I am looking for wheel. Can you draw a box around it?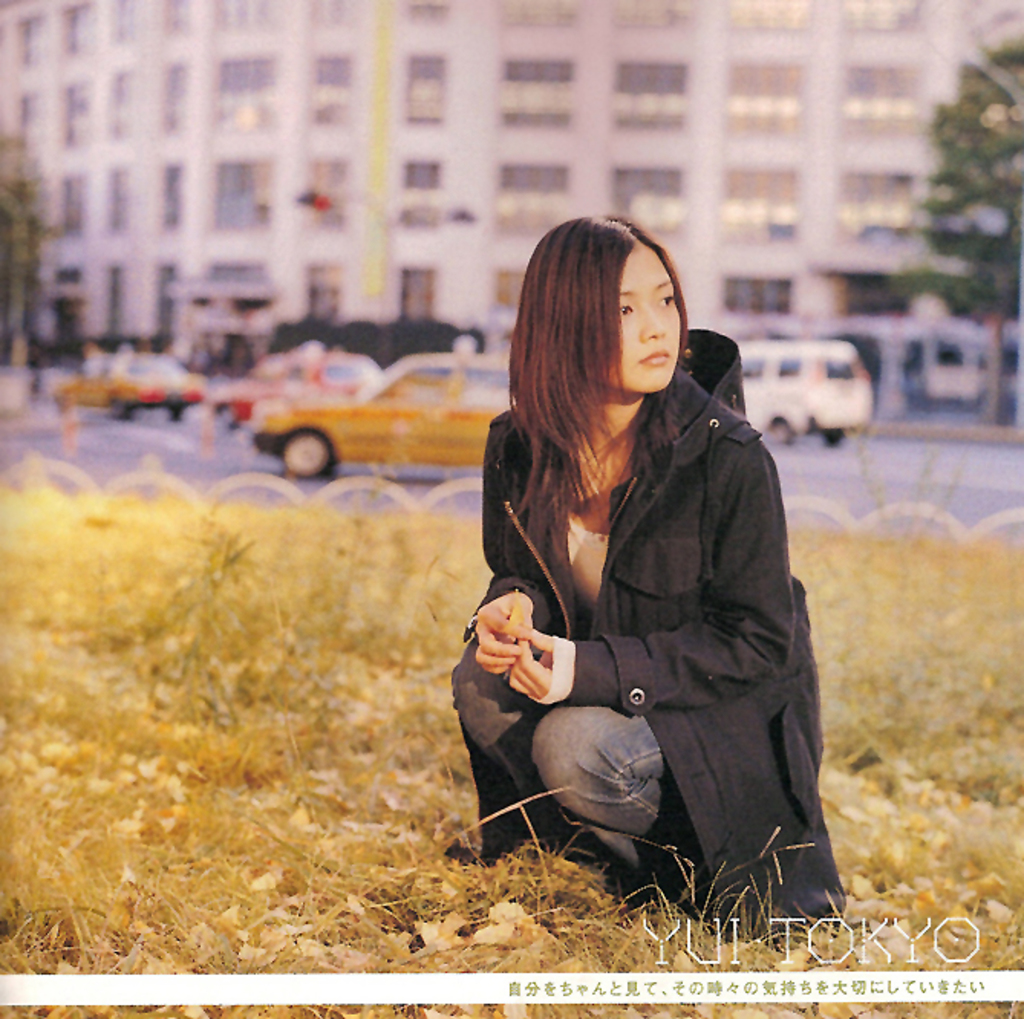
Sure, the bounding box is region(765, 416, 799, 447).
